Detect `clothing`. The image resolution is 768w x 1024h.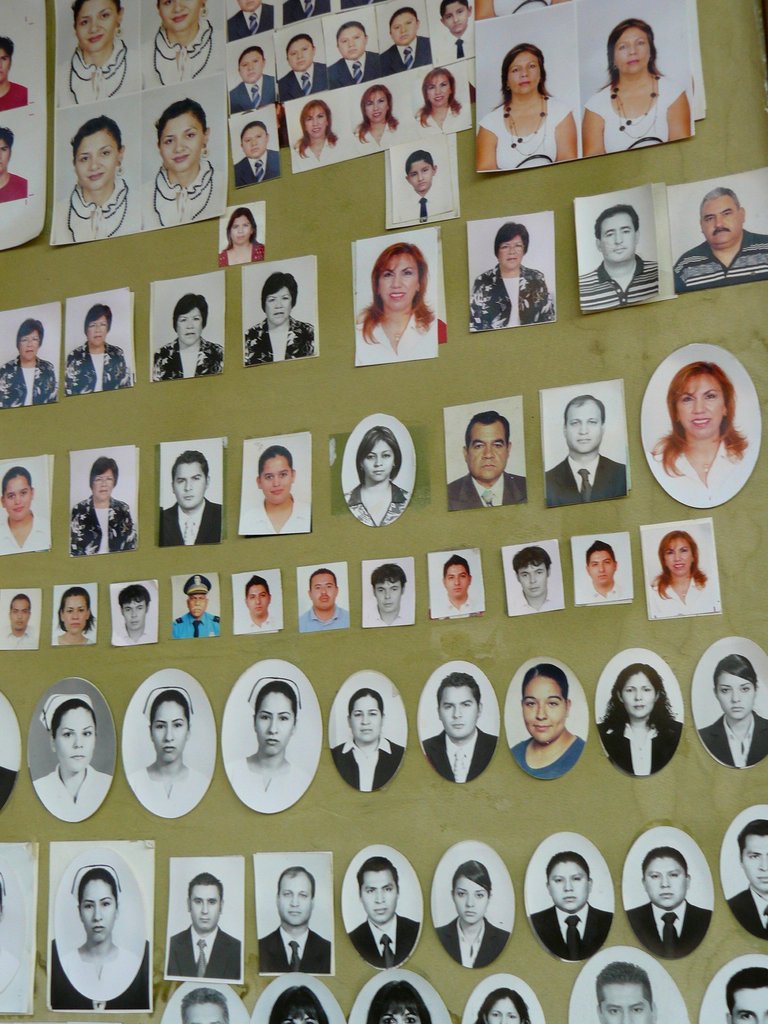
x1=437 y1=916 x2=511 y2=969.
